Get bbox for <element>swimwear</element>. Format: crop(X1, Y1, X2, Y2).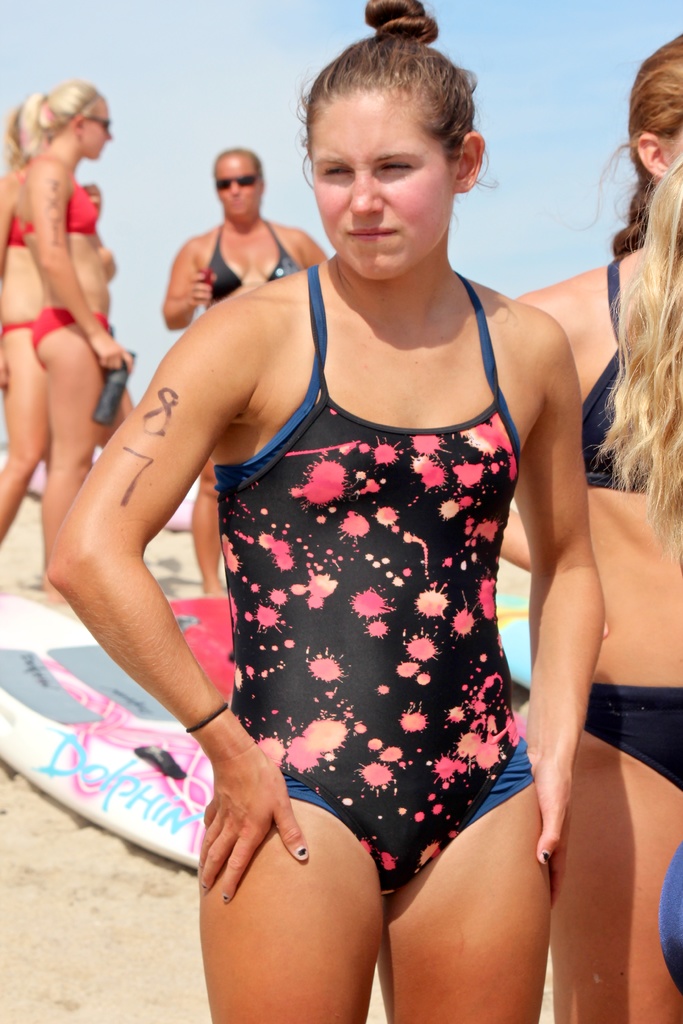
crop(7, 220, 37, 249).
